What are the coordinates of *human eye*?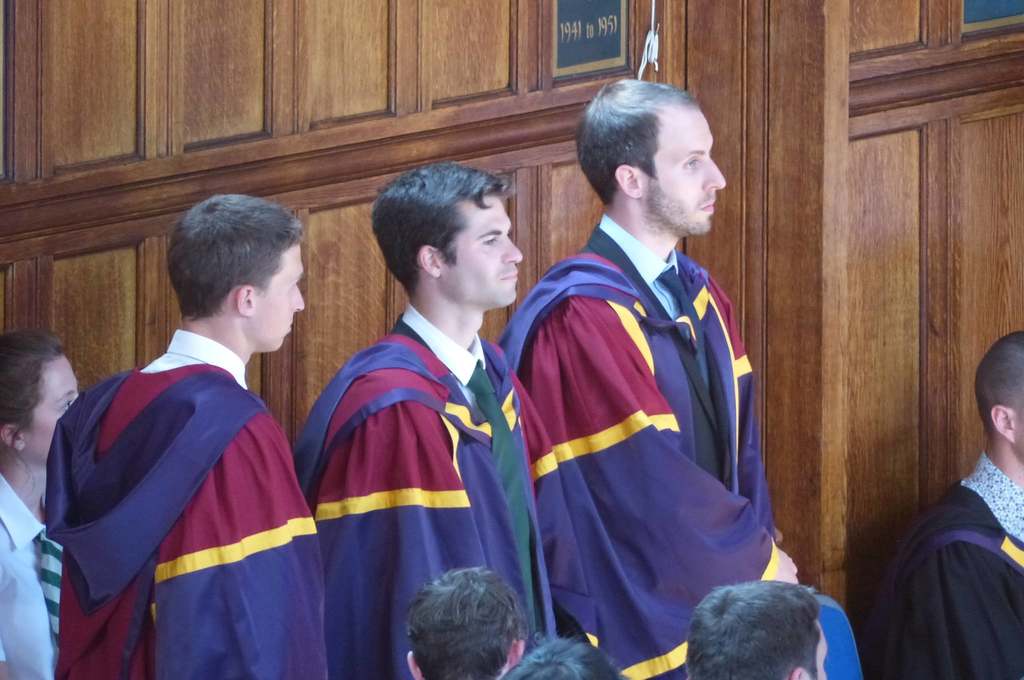
box=[61, 394, 77, 412].
